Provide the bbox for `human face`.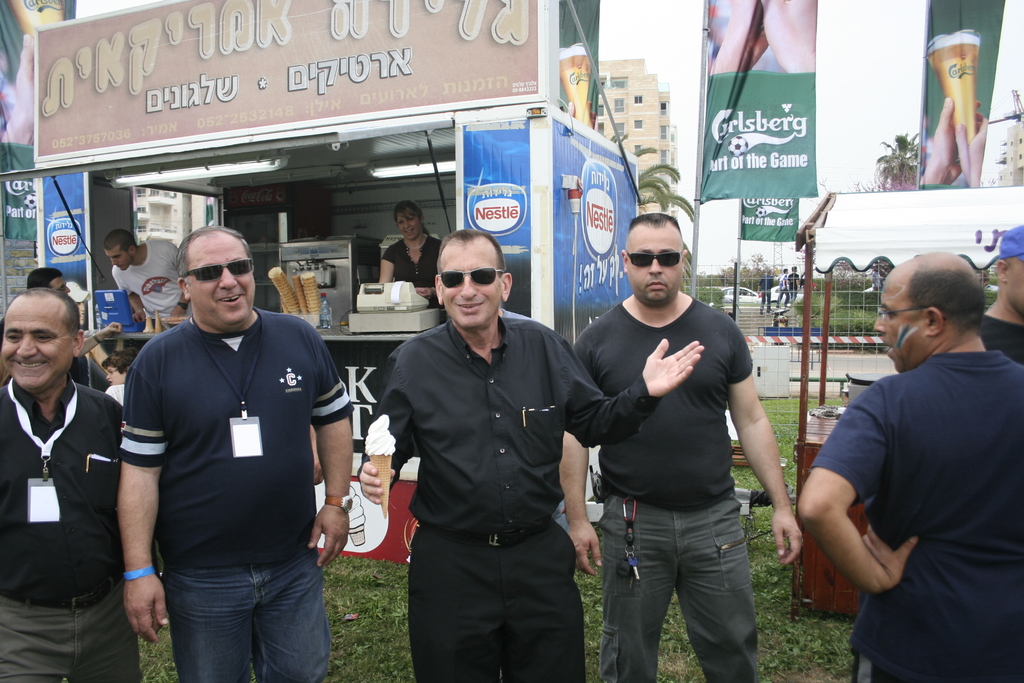
[left=1004, top=255, right=1023, bottom=314].
